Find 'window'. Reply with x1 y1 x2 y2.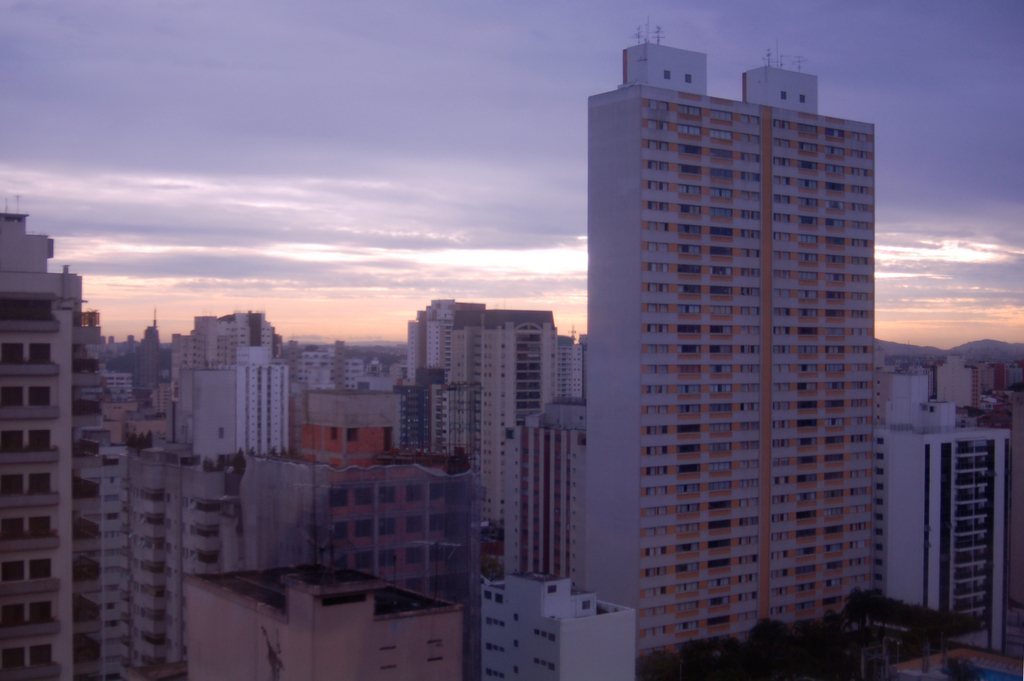
771 552 788 561.
